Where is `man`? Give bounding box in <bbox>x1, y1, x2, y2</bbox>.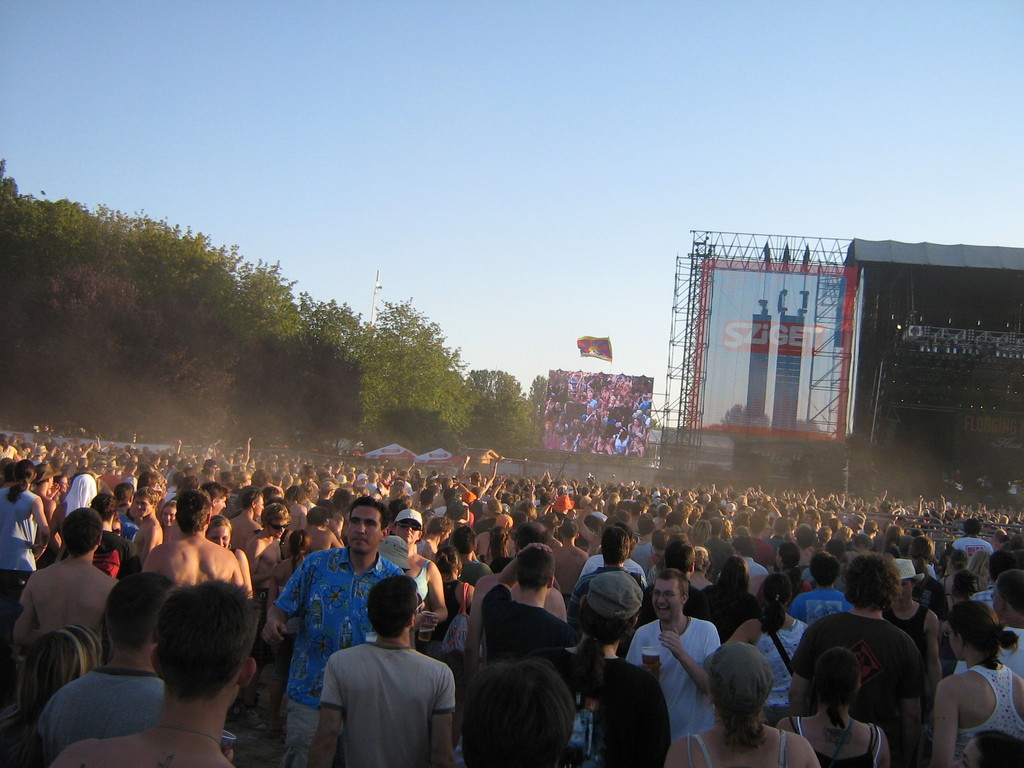
<bbox>550, 518, 589, 600</bbox>.
